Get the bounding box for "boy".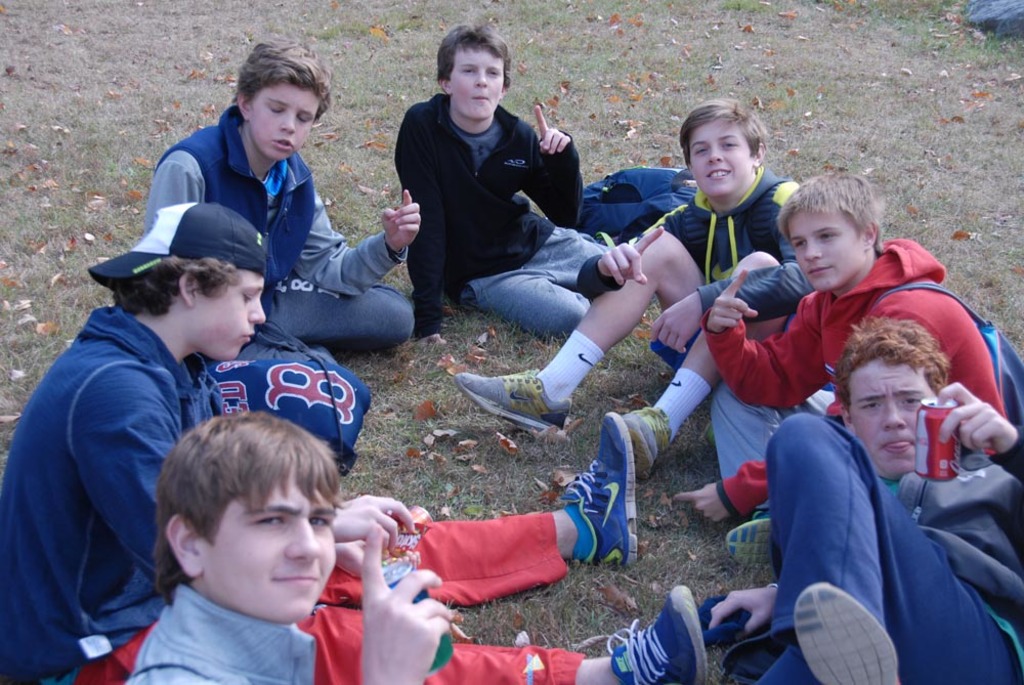
[left=118, top=403, right=464, bottom=684].
